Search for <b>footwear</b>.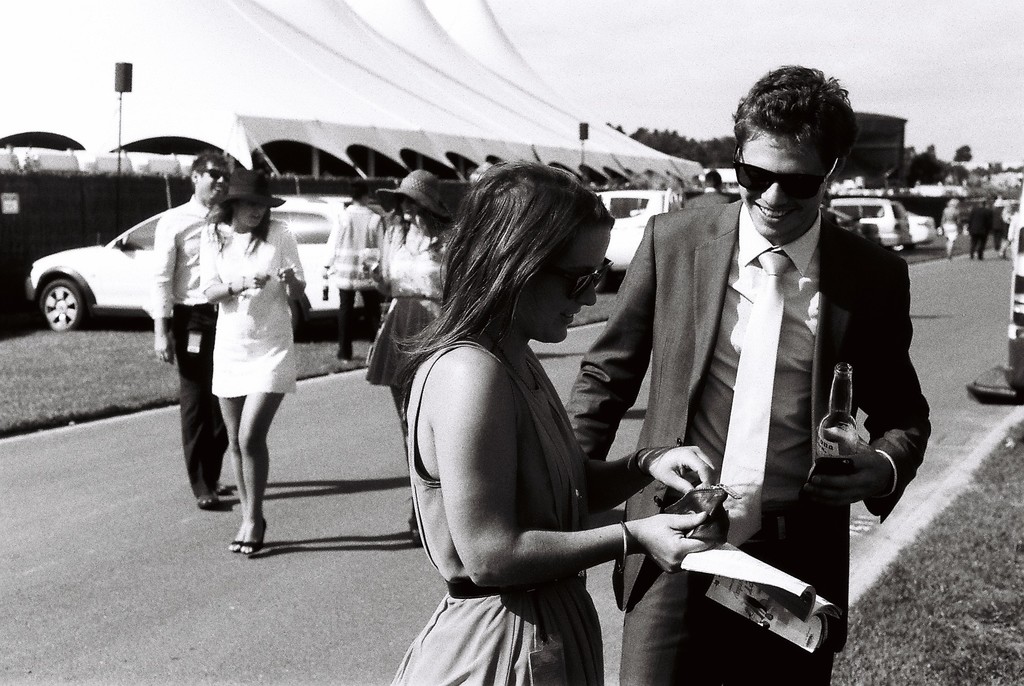
Found at region(411, 523, 424, 542).
